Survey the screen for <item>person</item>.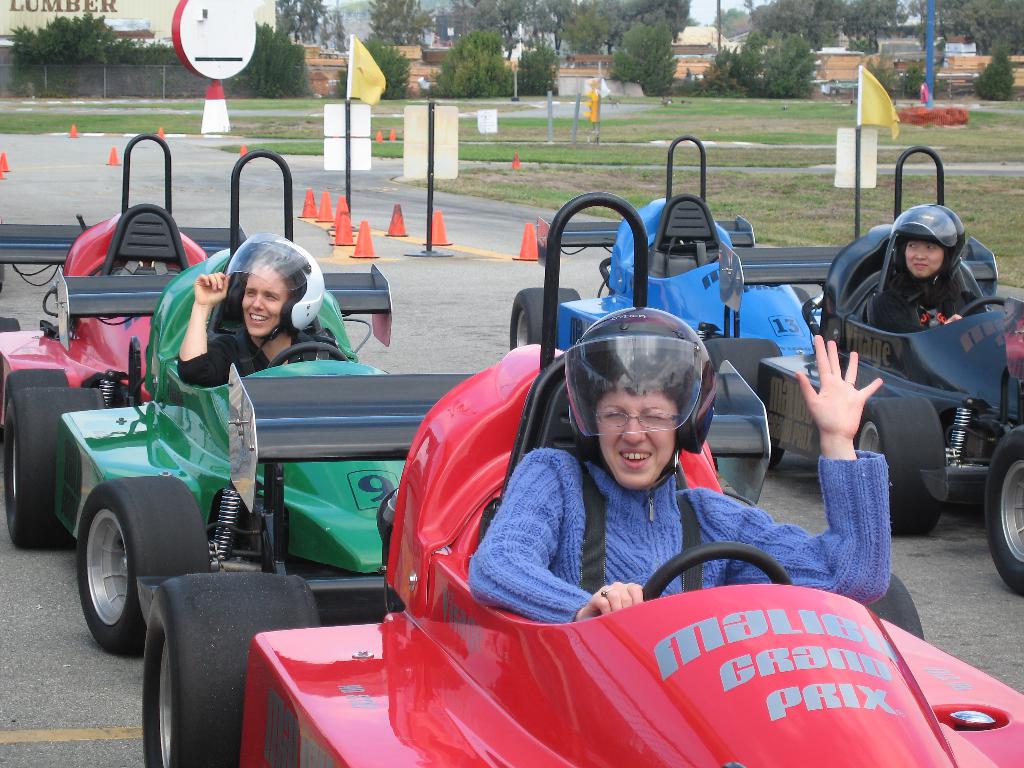
Survey found: 175 249 340 388.
